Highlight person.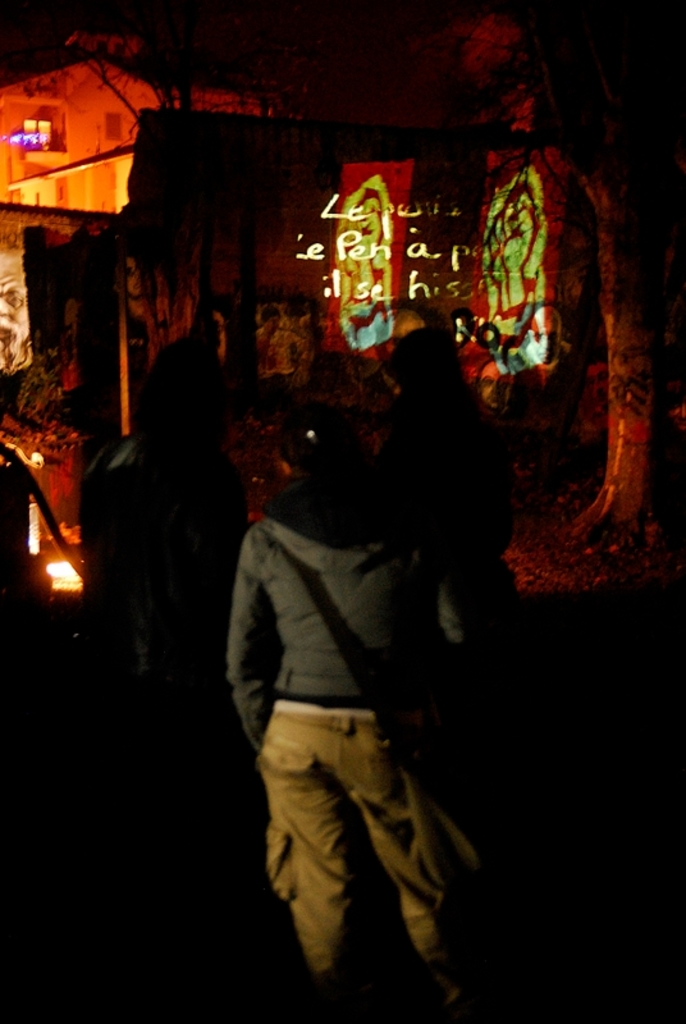
Highlighted region: locate(375, 321, 511, 666).
